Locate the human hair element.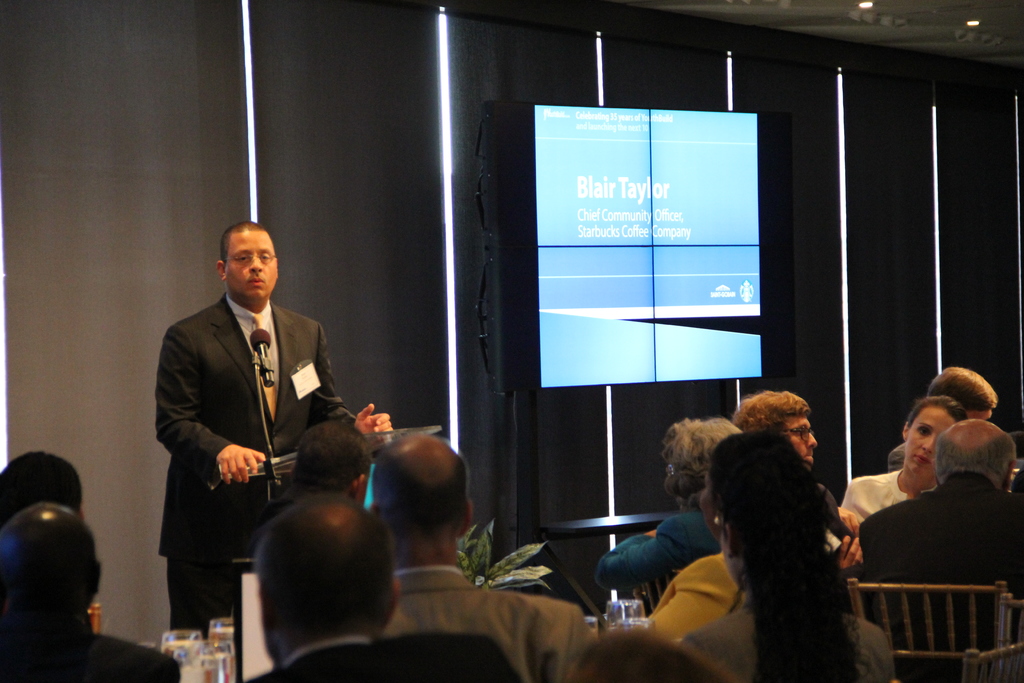
Element bbox: (909,395,972,429).
